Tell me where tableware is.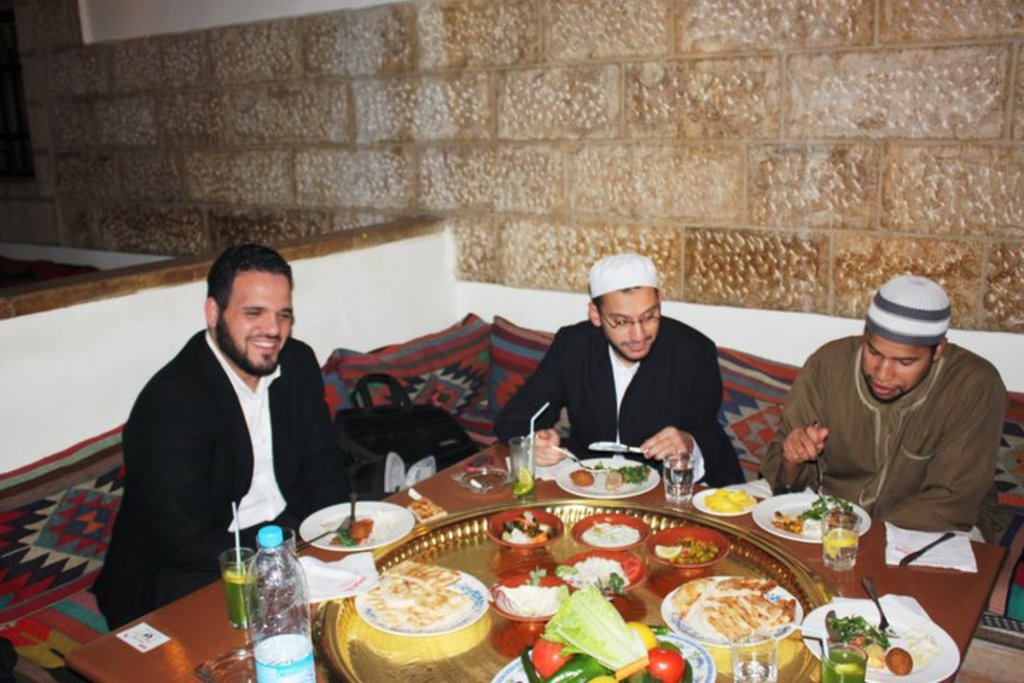
tableware is at (left=348, top=492, right=354, bottom=519).
